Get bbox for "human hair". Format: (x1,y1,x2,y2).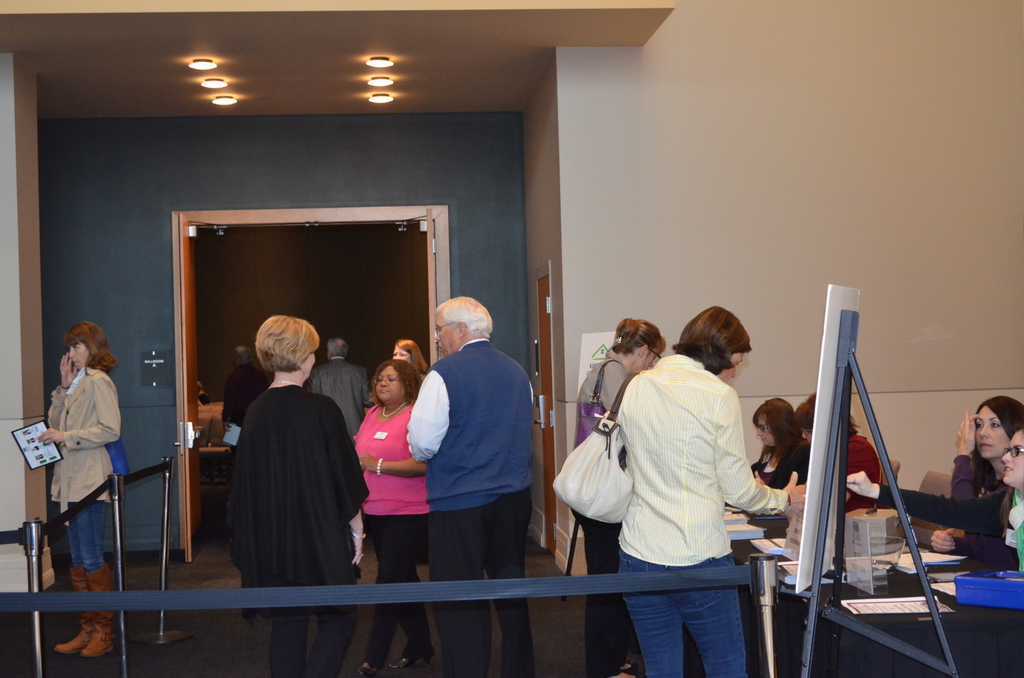
(974,394,1023,496).
